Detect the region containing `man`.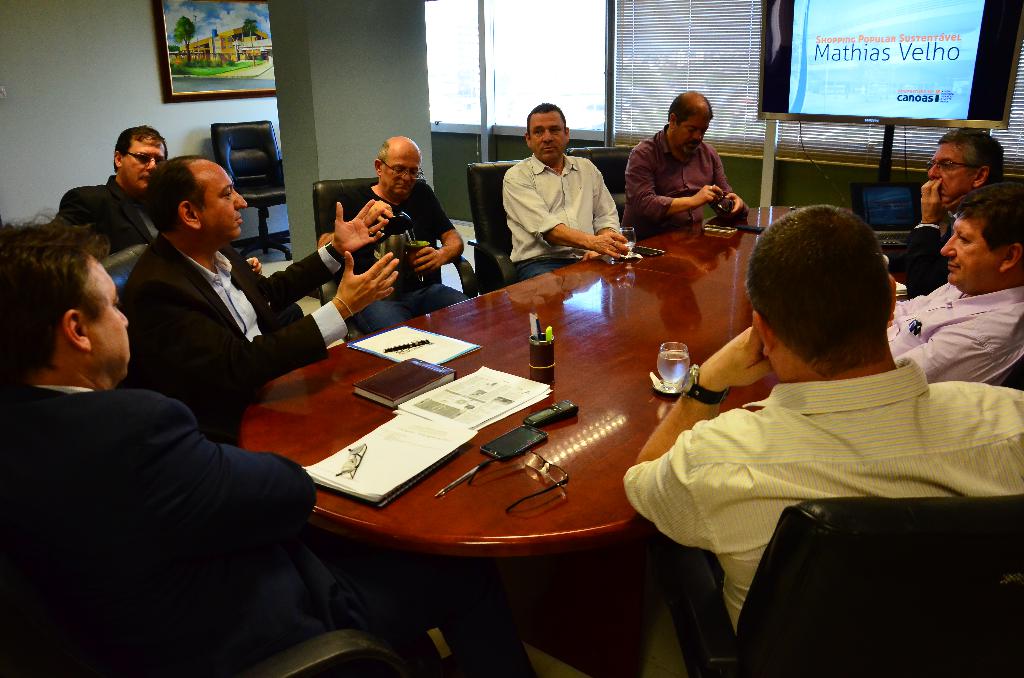
613:198:1023:640.
